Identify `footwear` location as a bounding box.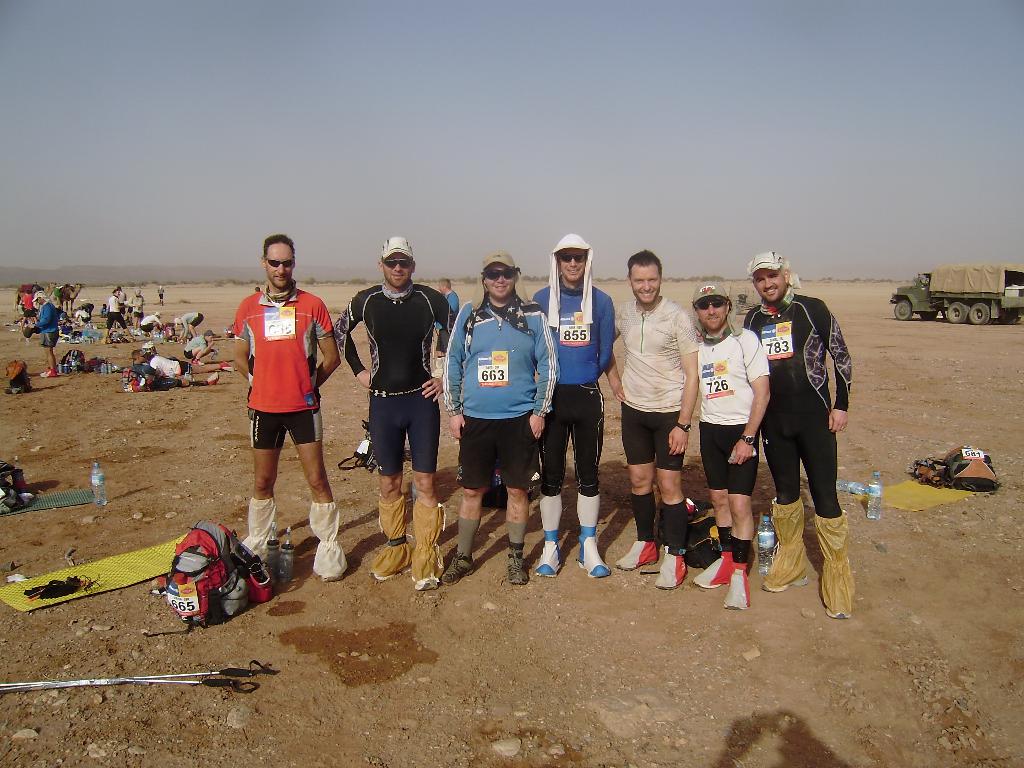
box=[507, 541, 528, 584].
